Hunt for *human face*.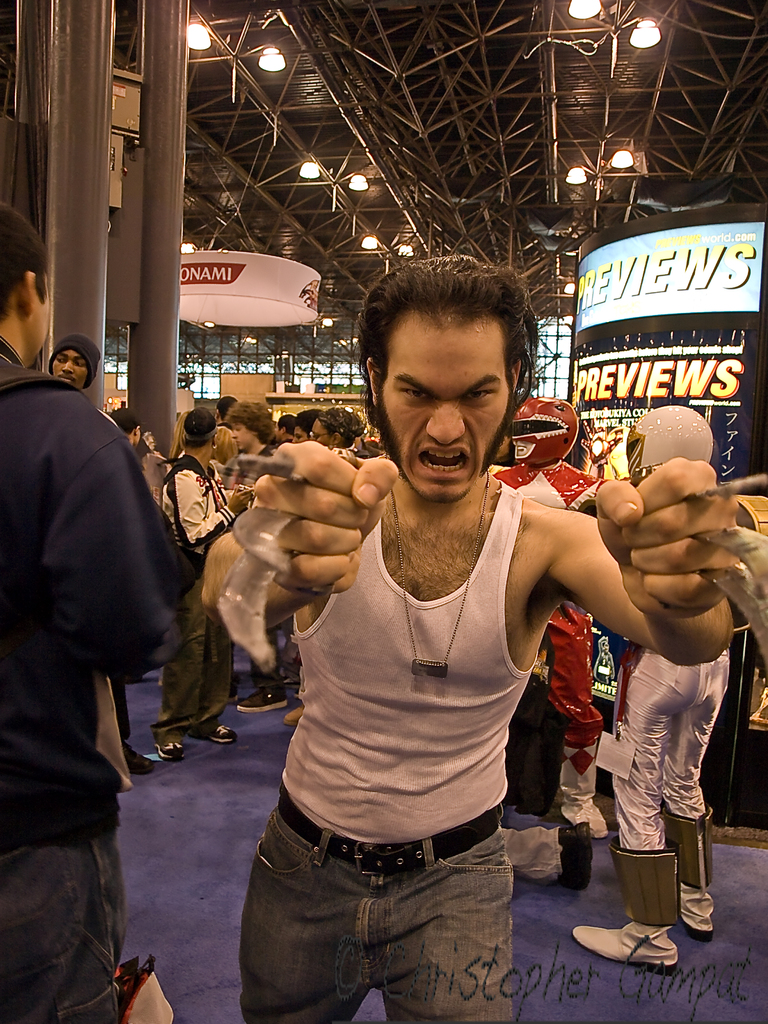
Hunted down at [left=33, top=273, right=52, bottom=359].
